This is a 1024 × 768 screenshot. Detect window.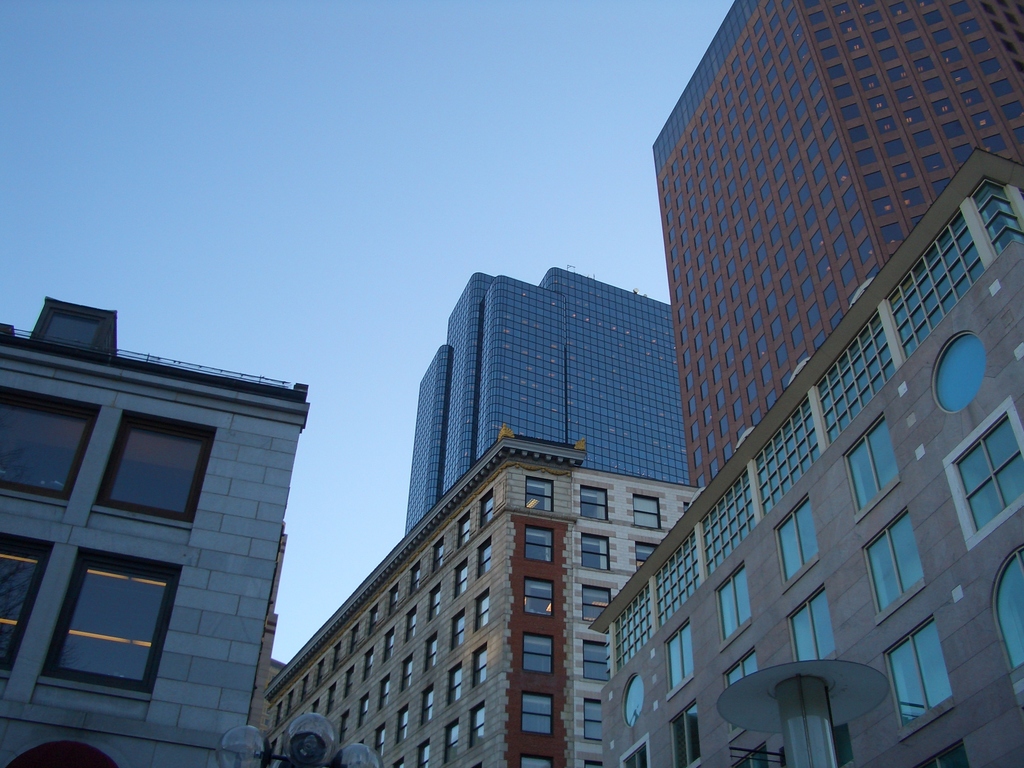
778/580/846/663.
